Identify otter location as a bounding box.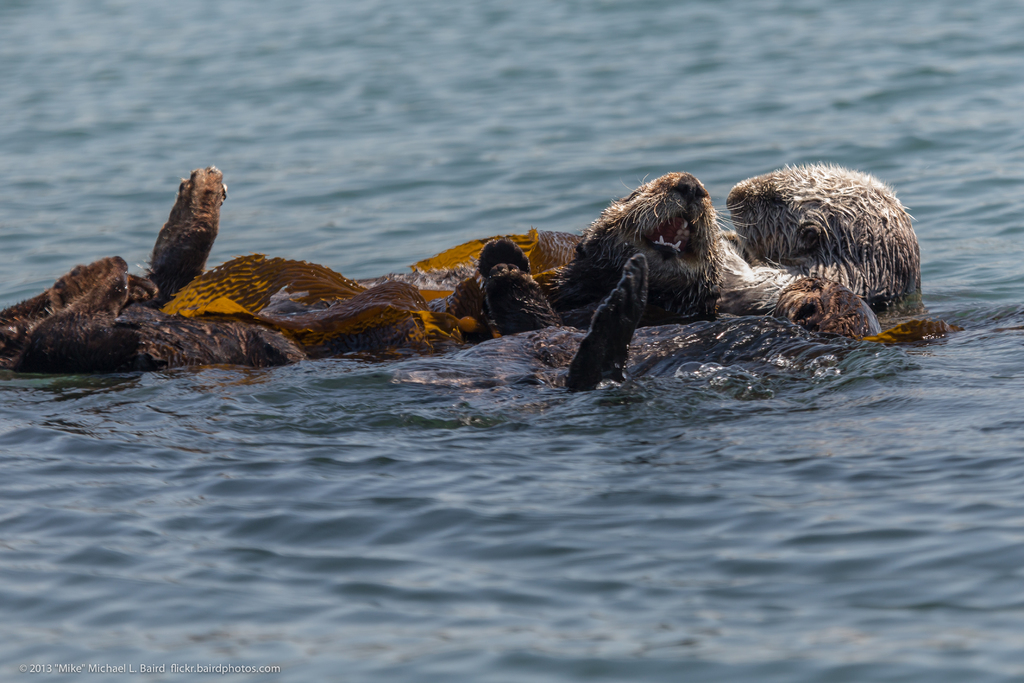
[x1=0, y1=163, x2=921, y2=375].
